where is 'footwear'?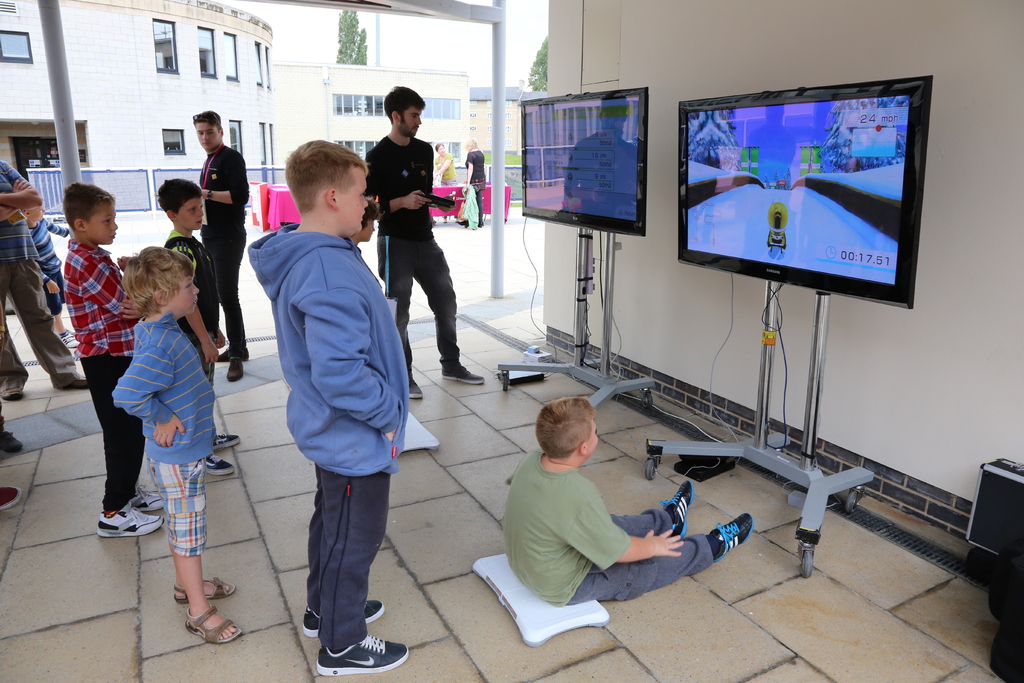
box(184, 608, 241, 645).
